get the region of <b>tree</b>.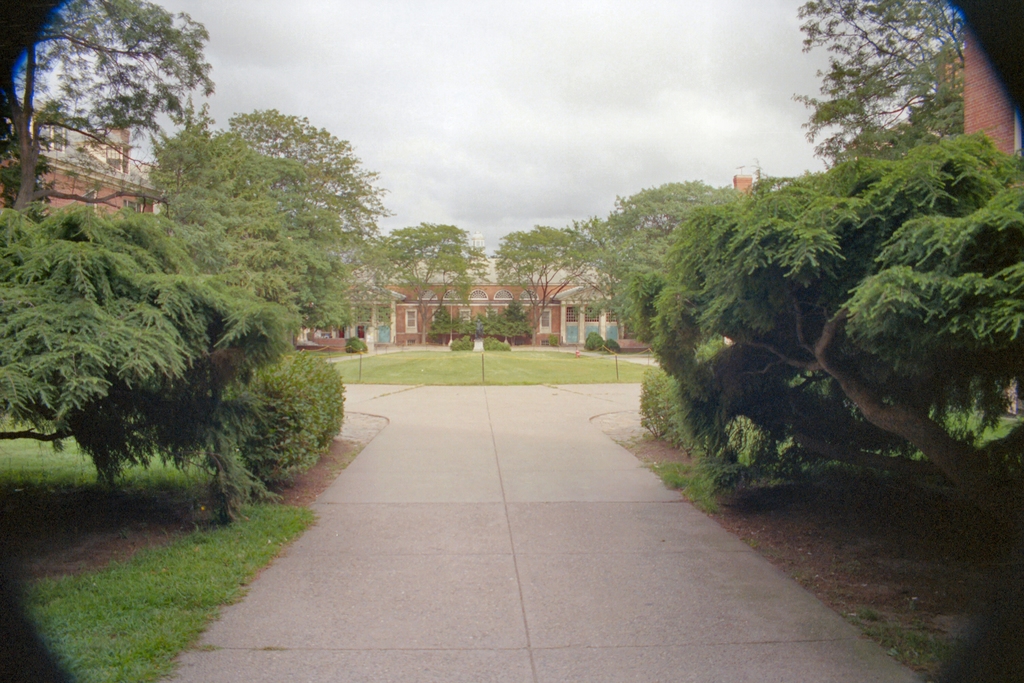
(607, 178, 742, 345).
